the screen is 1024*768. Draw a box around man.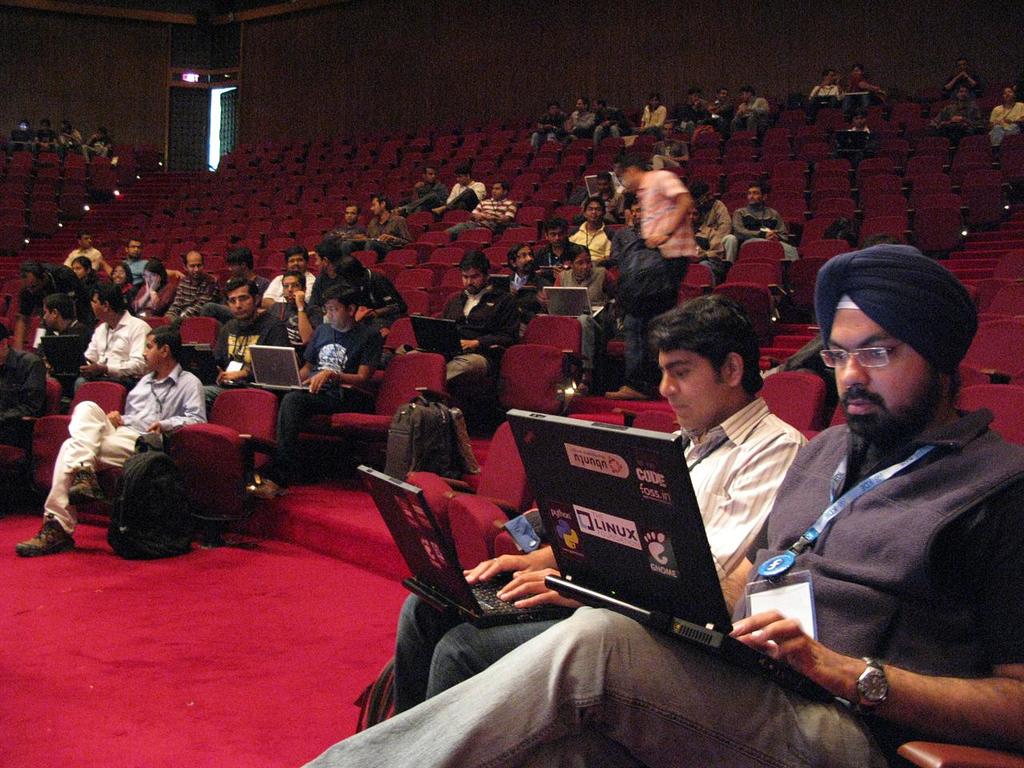
x1=33 y1=116 x2=59 y2=162.
